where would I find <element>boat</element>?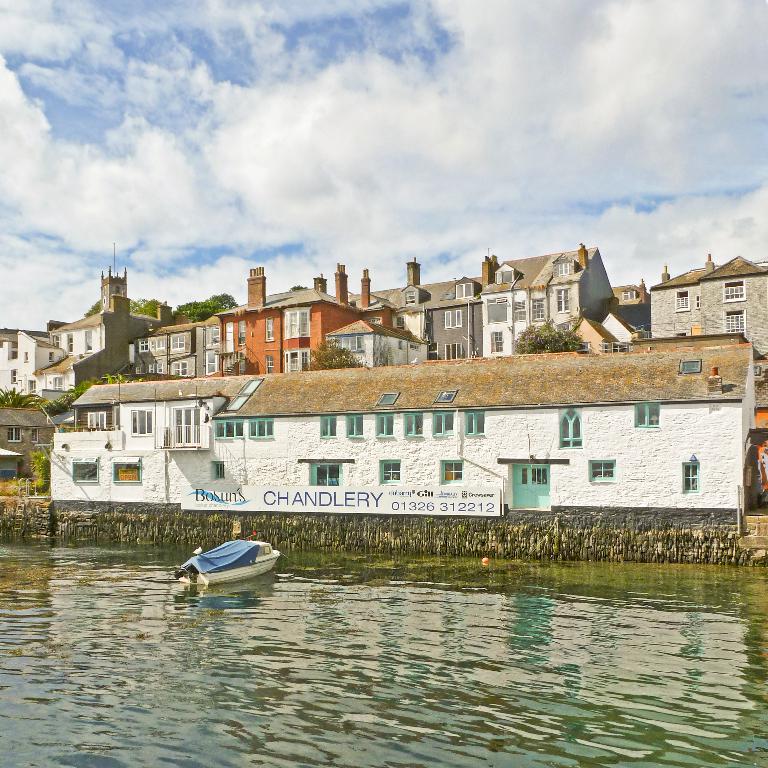
At 182/541/291/599.
